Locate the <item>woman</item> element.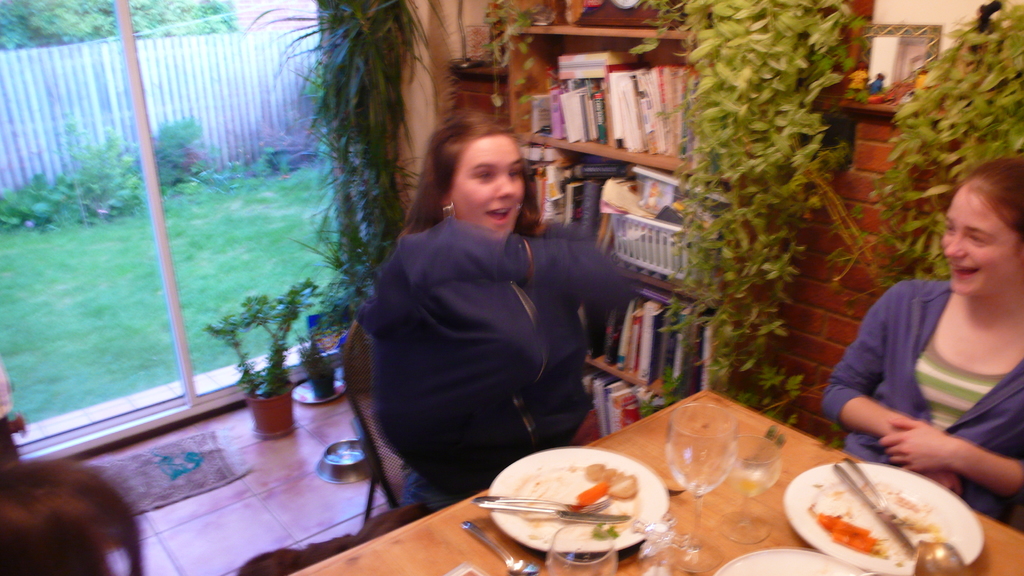
Element bbox: rect(821, 154, 1023, 526).
